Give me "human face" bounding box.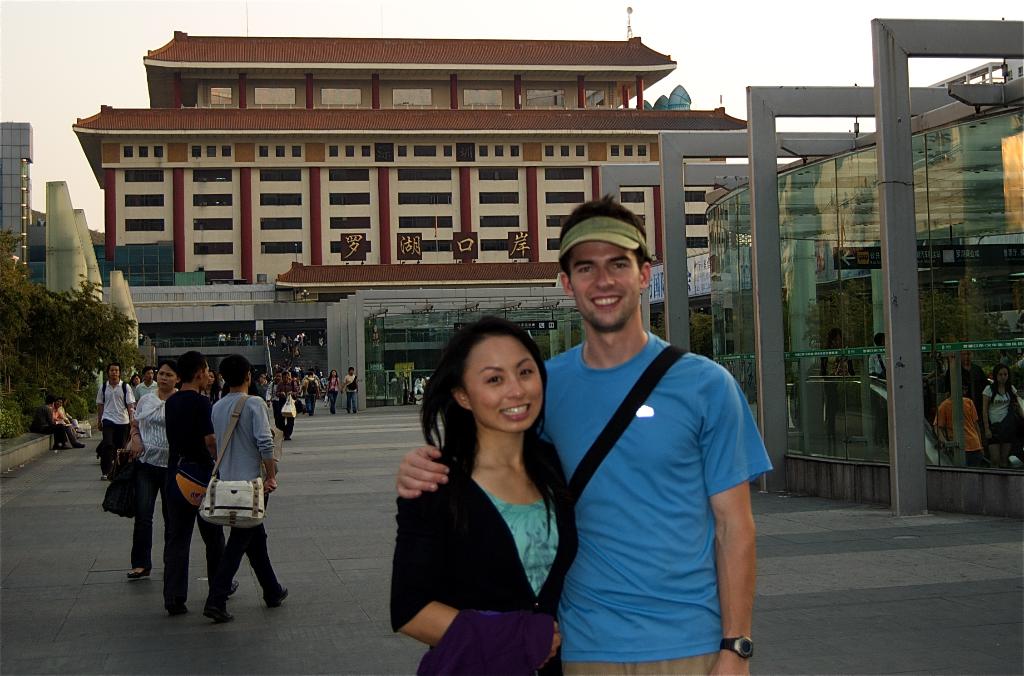
select_region(568, 243, 641, 331).
